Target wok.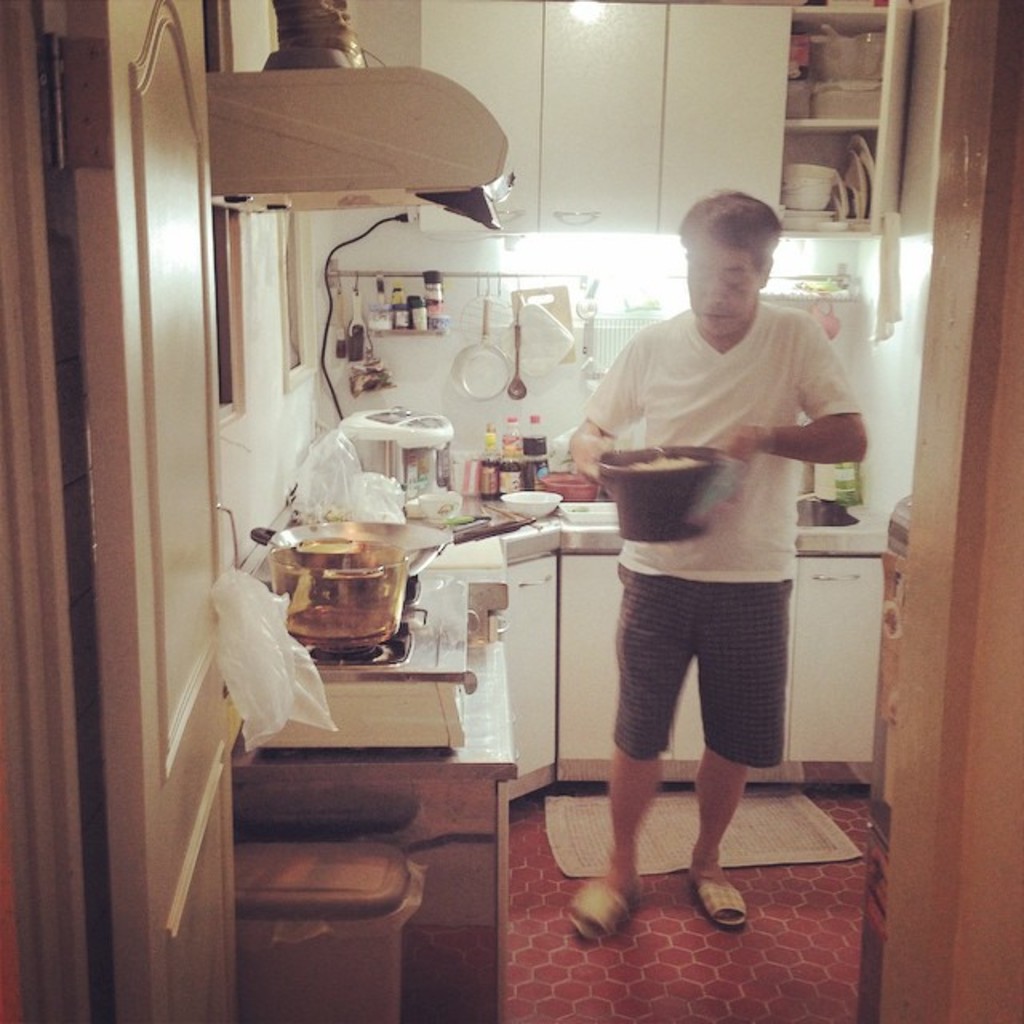
Target region: left=250, top=507, right=539, bottom=597.
